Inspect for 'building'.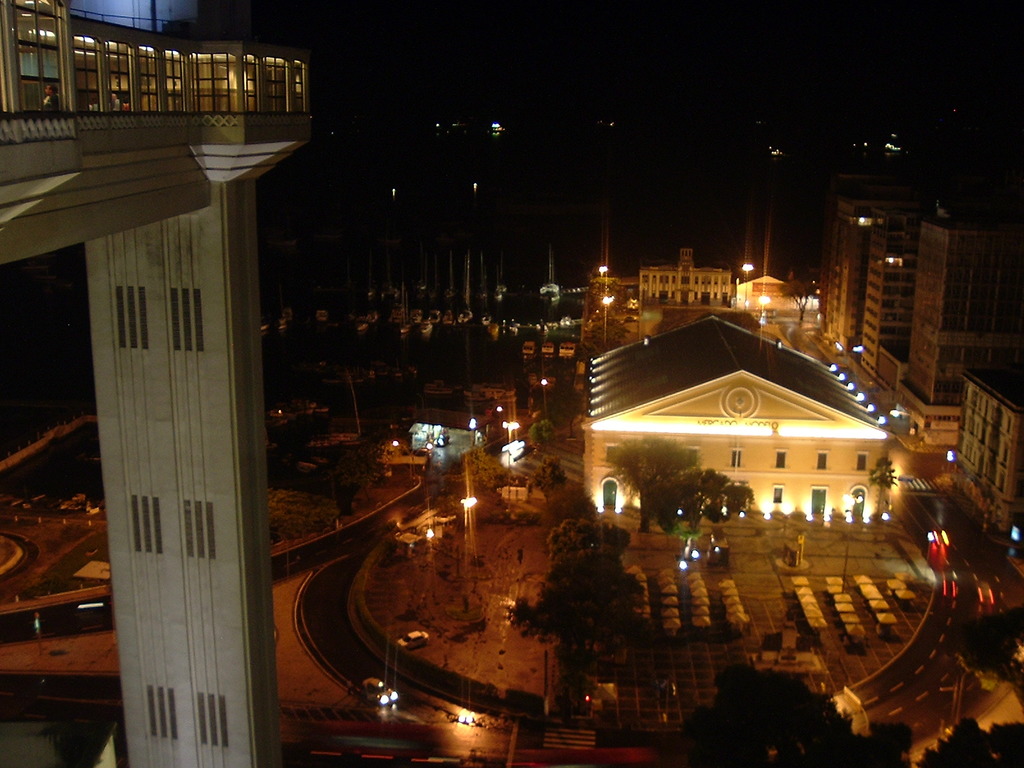
Inspection: region(906, 224, 1009, 401).
